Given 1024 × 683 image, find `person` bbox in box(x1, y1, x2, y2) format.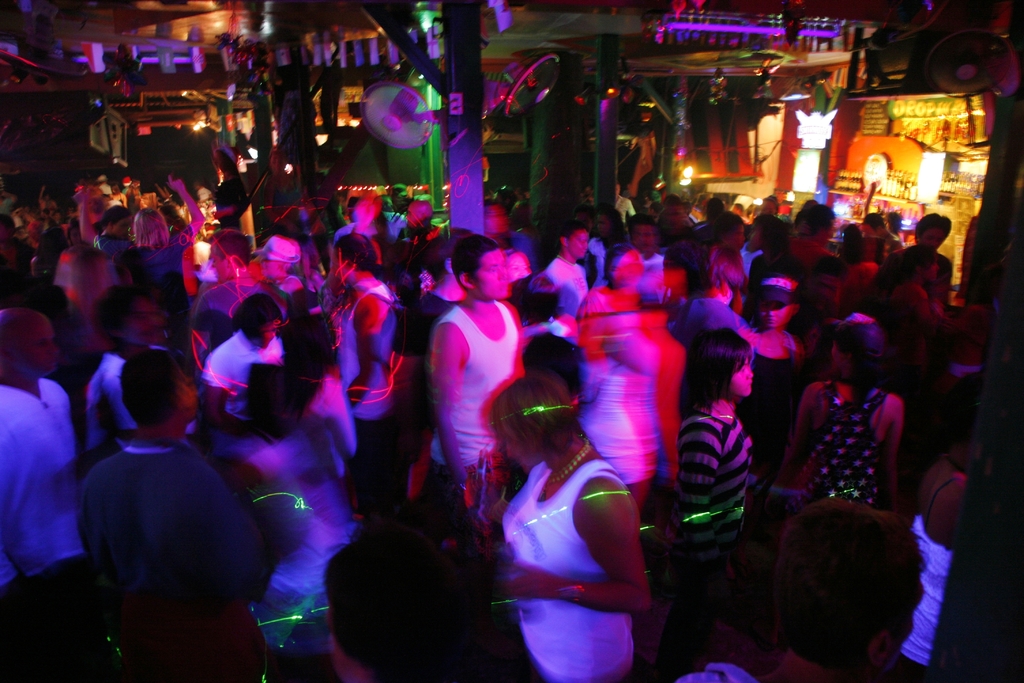
box(911, 194, 973, 324).
